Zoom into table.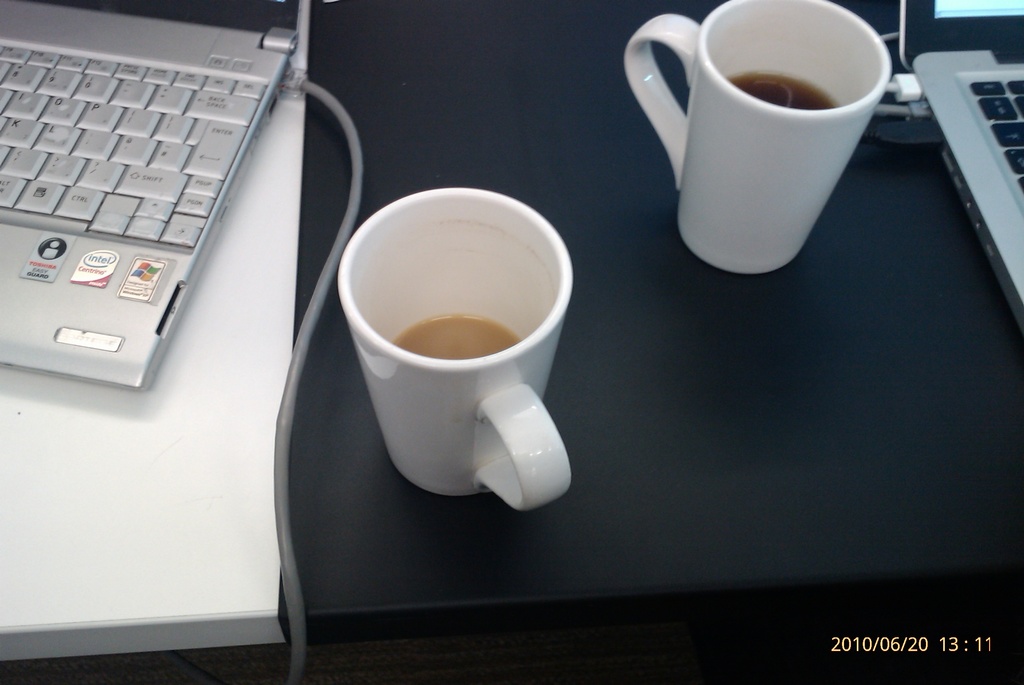
Zoom target: (left=0, top=0, right=1023, bottom=665).
